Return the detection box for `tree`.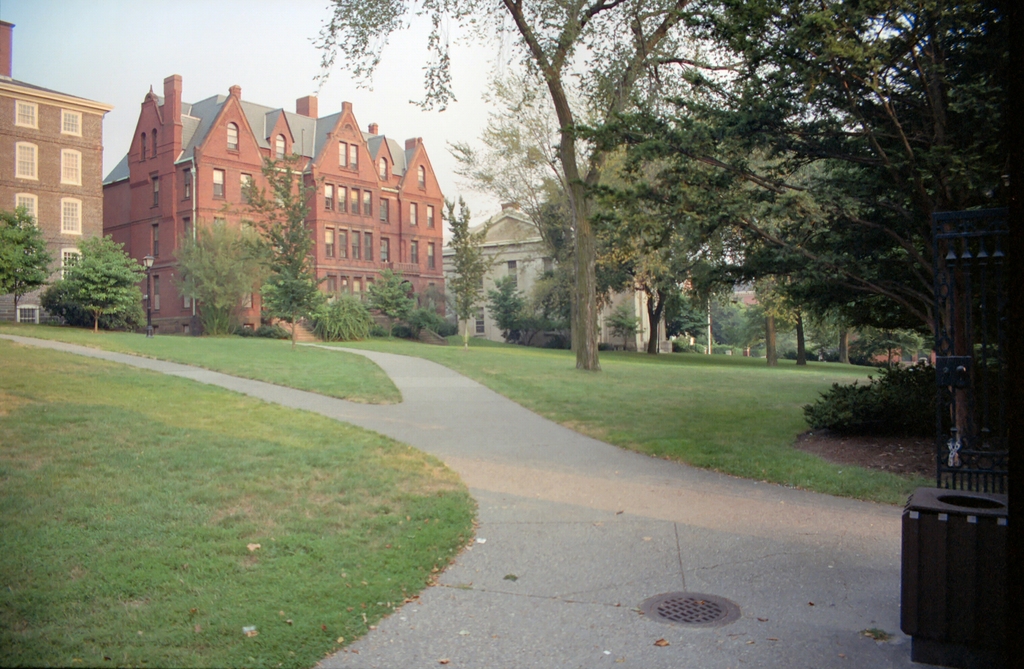
bbox=[0, 197, 50, 318].
